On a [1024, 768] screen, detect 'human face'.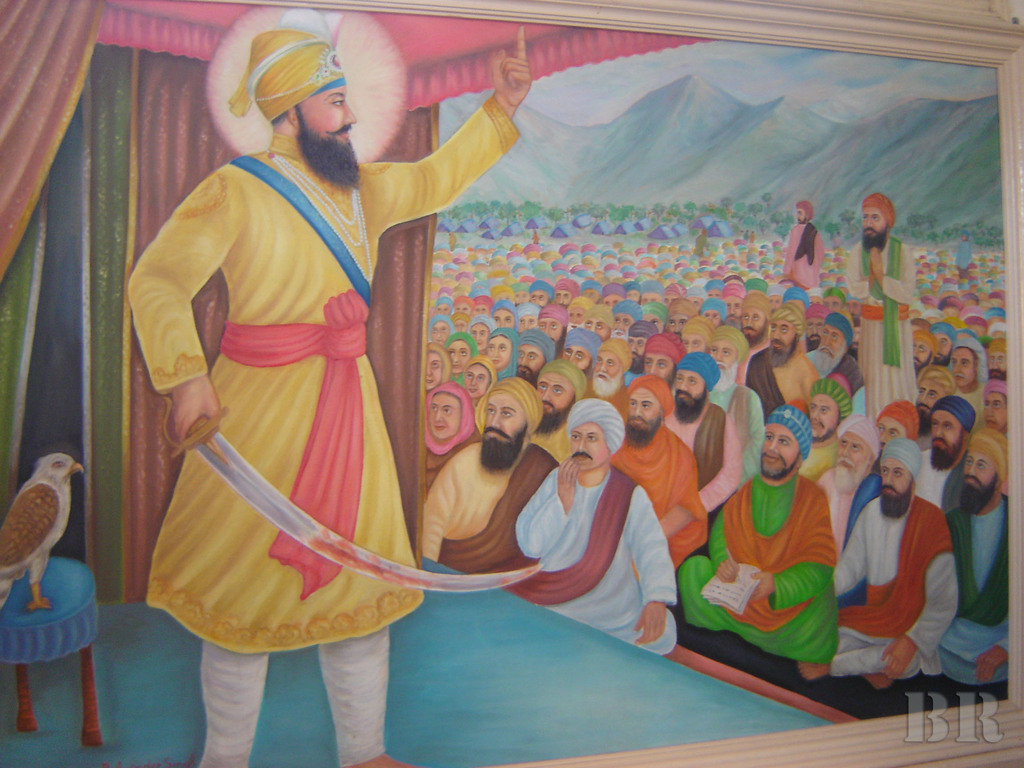
box=[825, 297, 842, 310].
